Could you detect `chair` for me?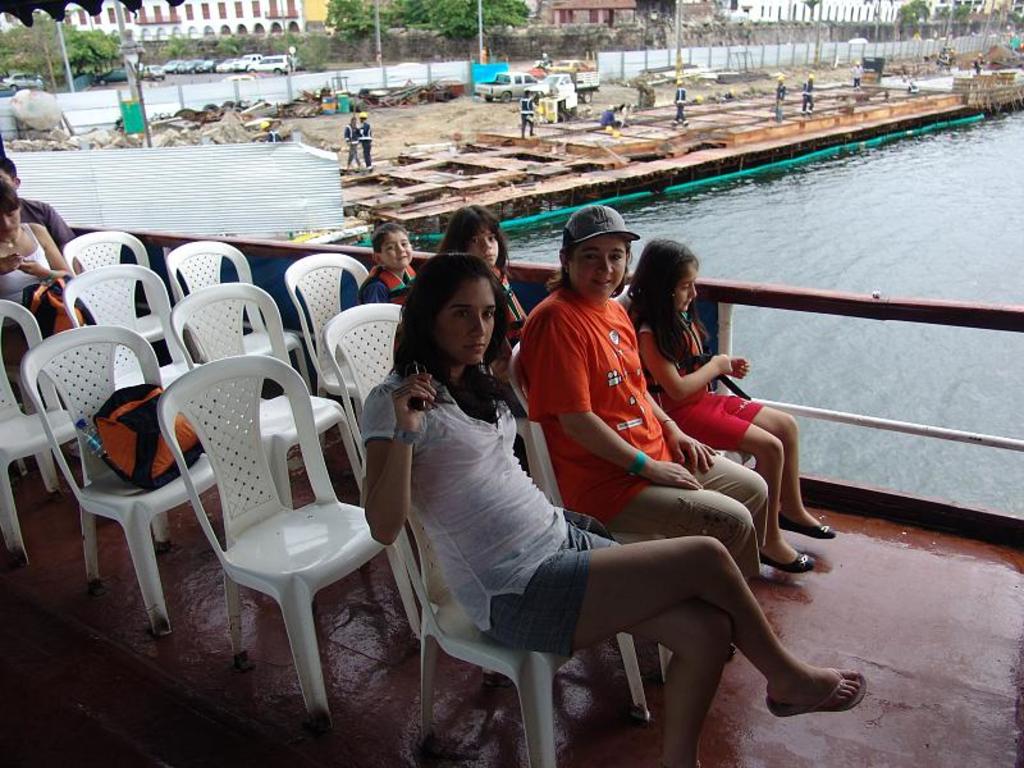
Detection result: l=165, t=237, r=307, b=398.
